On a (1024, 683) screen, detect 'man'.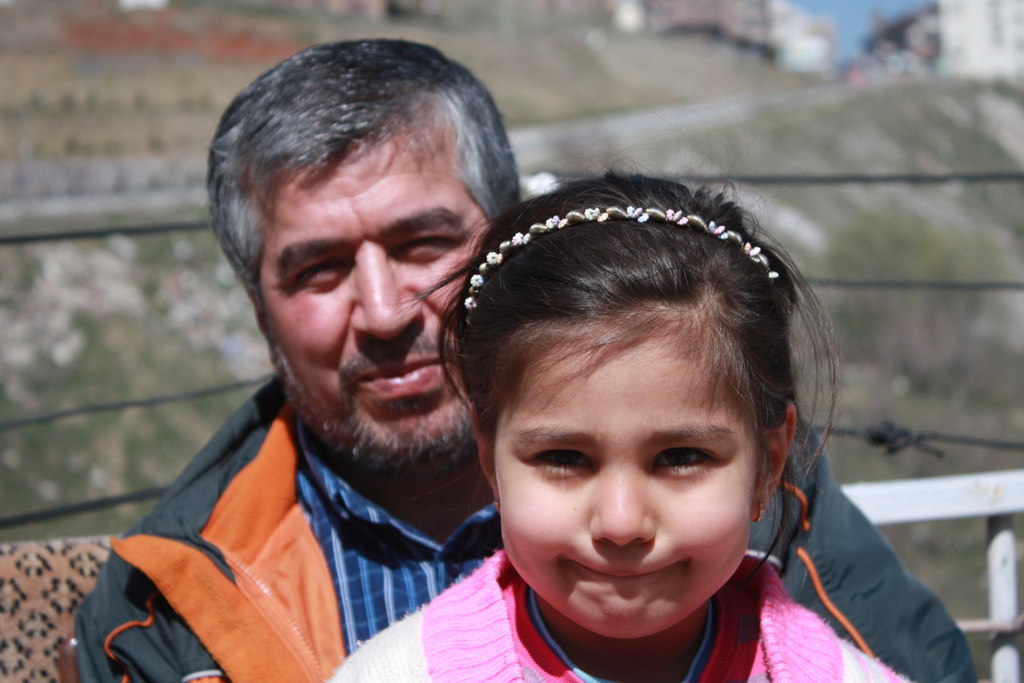
{"x1": 74, "y1": 36, "x2": 976, "y2": 682}.
